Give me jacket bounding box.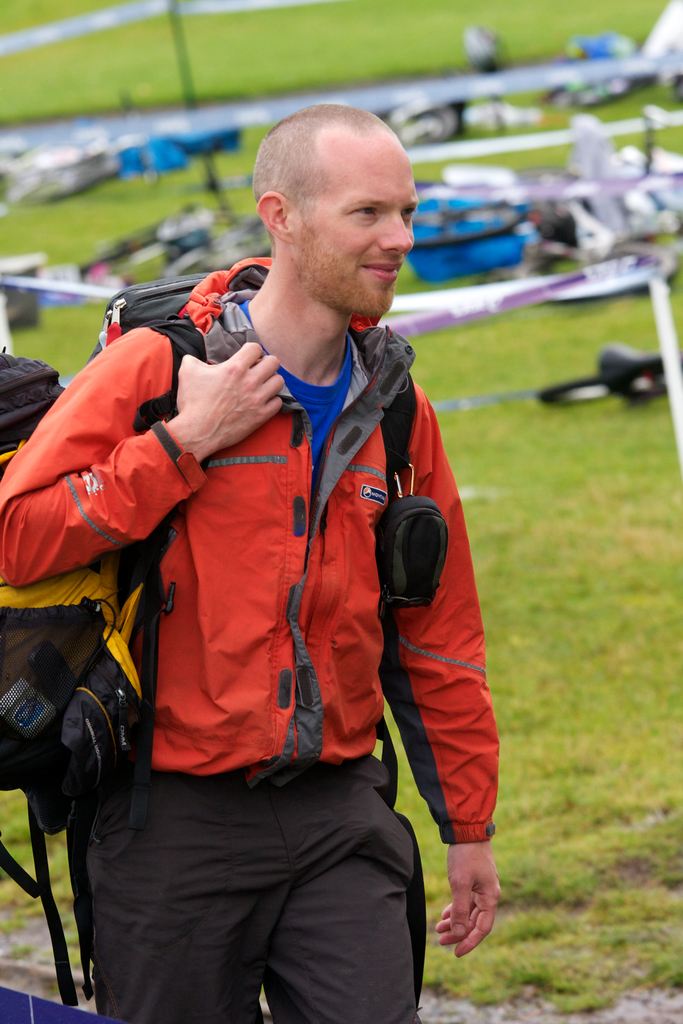
<bbox>60, 221, 484, 810</bbox>.
